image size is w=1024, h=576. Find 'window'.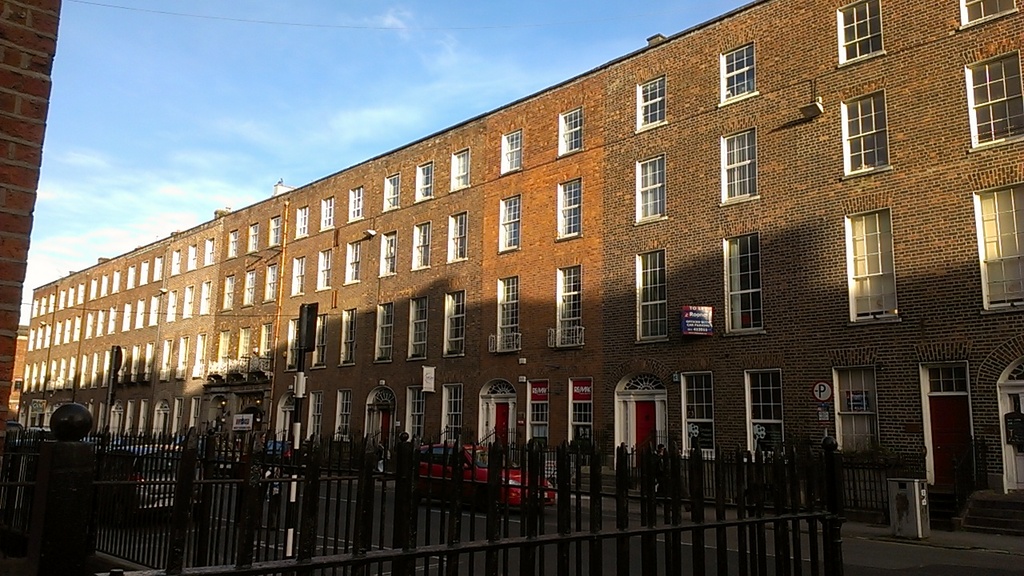
[left=341, top=233, right=367, bottom=294].
